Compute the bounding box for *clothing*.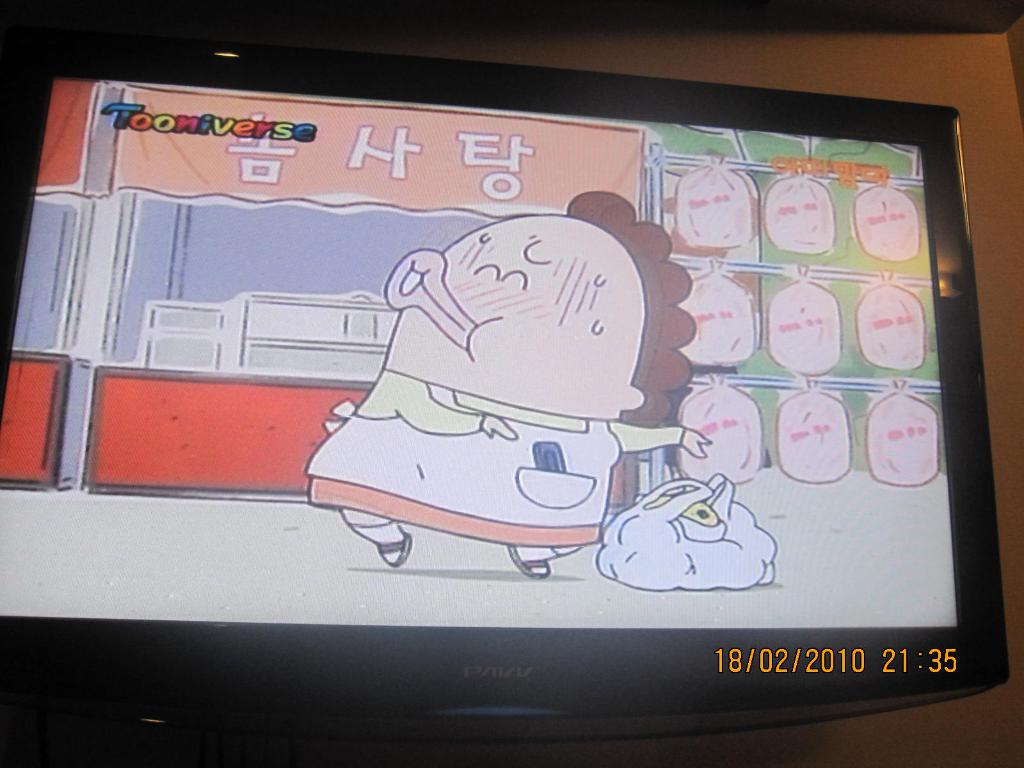
detection(300, 369, 622, 547).
